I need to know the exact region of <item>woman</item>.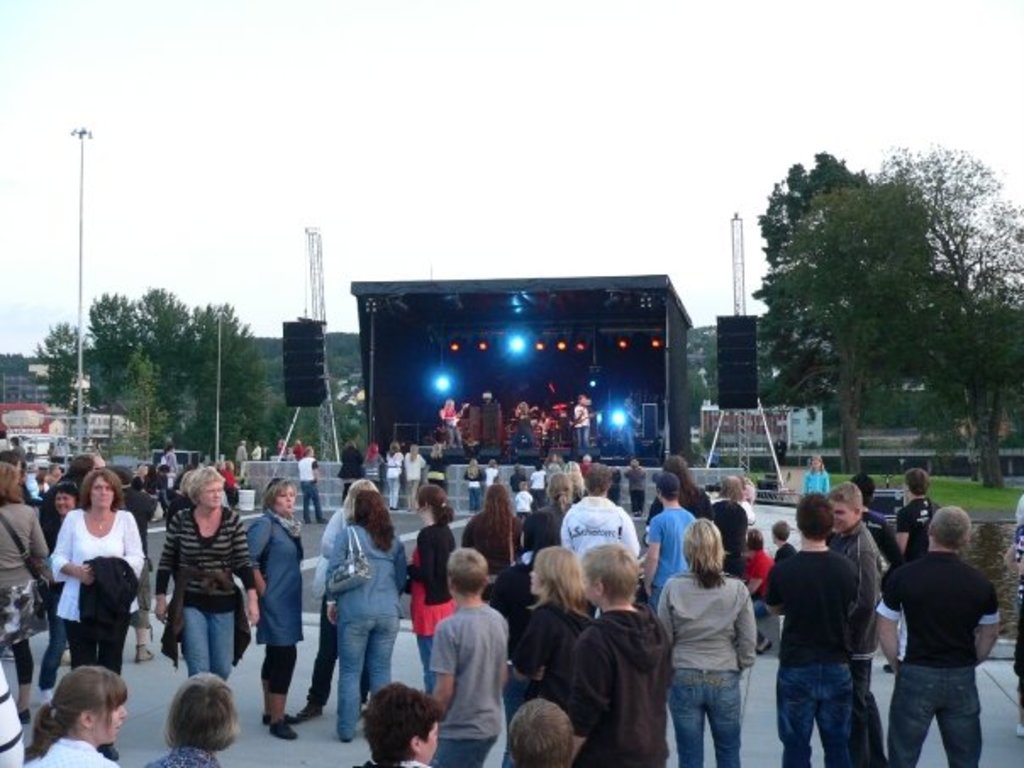
Region: 563/459/585/507.
